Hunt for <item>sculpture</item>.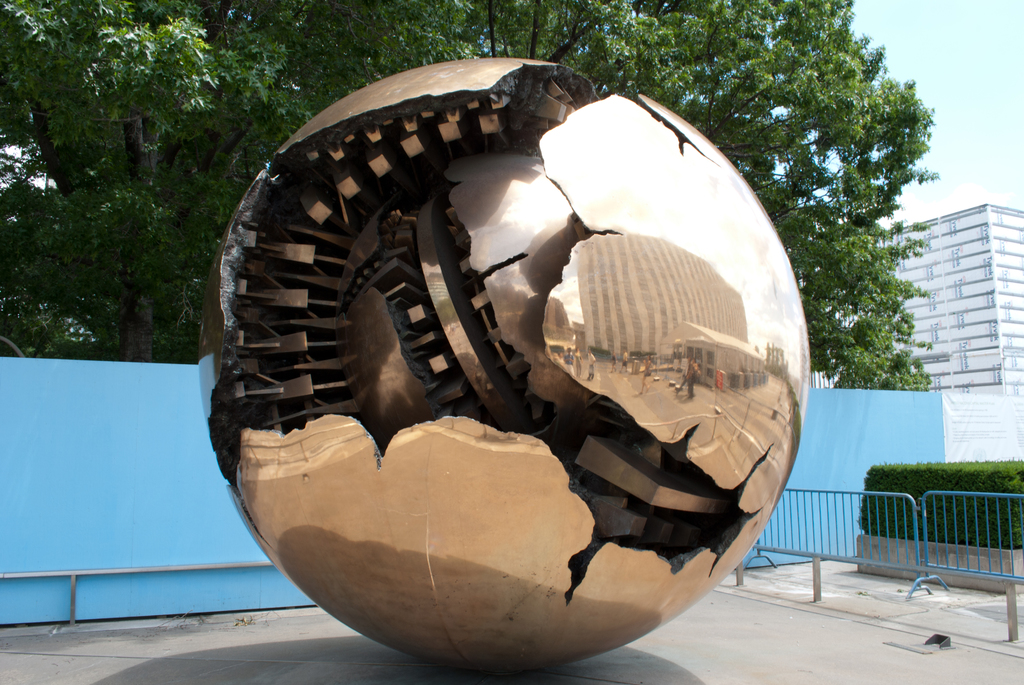
Hunted down at box=[210, 68, 816, 684].
